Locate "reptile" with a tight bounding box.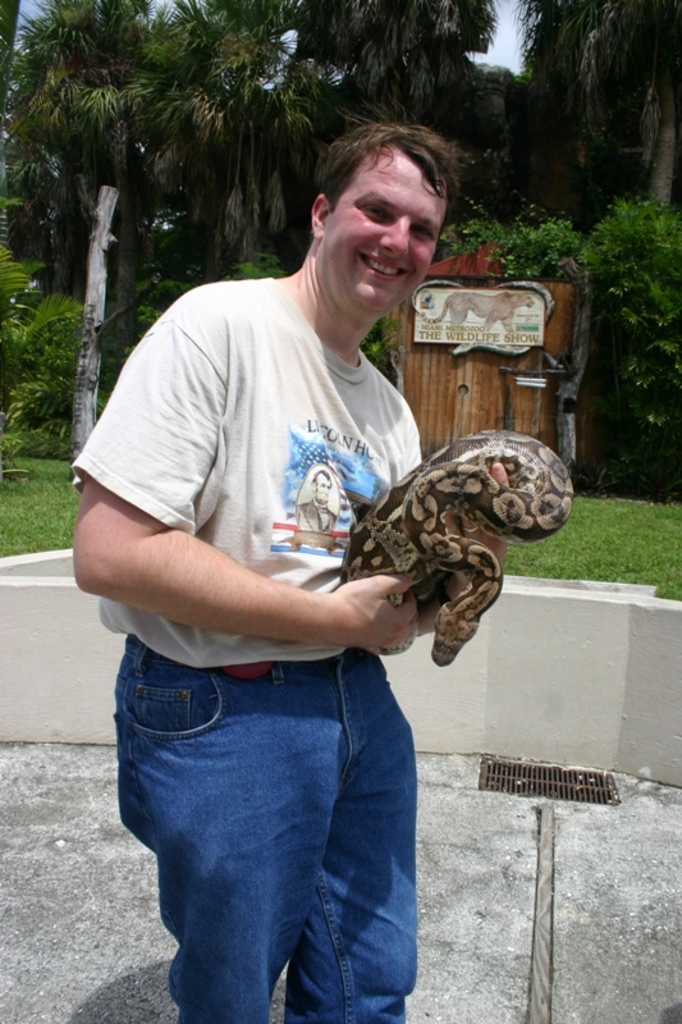
<region>342, 425, 575, 672</region>.
